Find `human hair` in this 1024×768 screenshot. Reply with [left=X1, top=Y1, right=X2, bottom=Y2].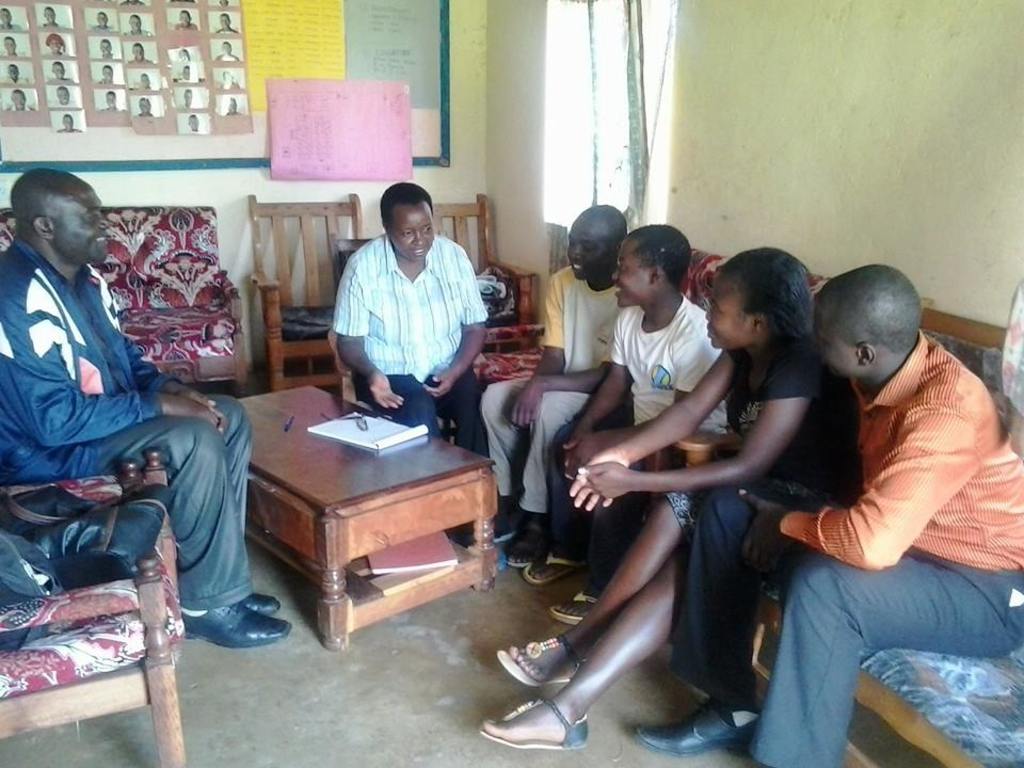
[left=579, top=204, right=630, bottom=259].
